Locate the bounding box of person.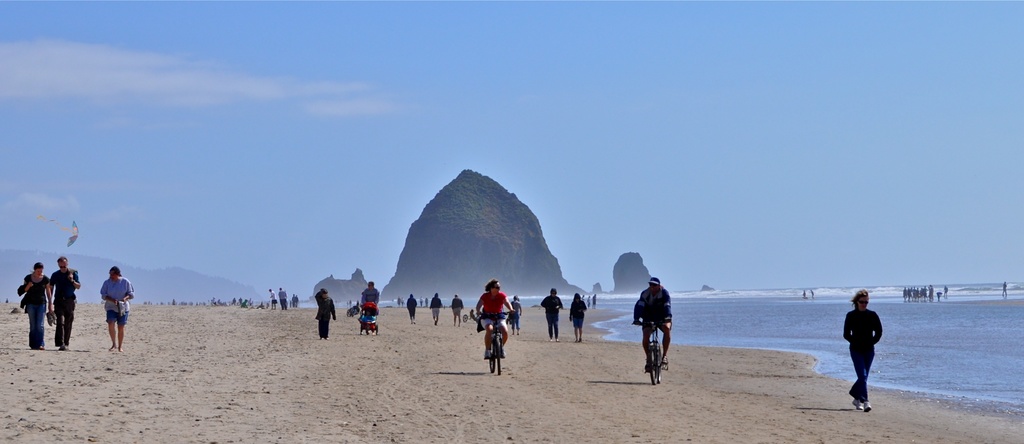
Bounding box: [505,293,522,332].
